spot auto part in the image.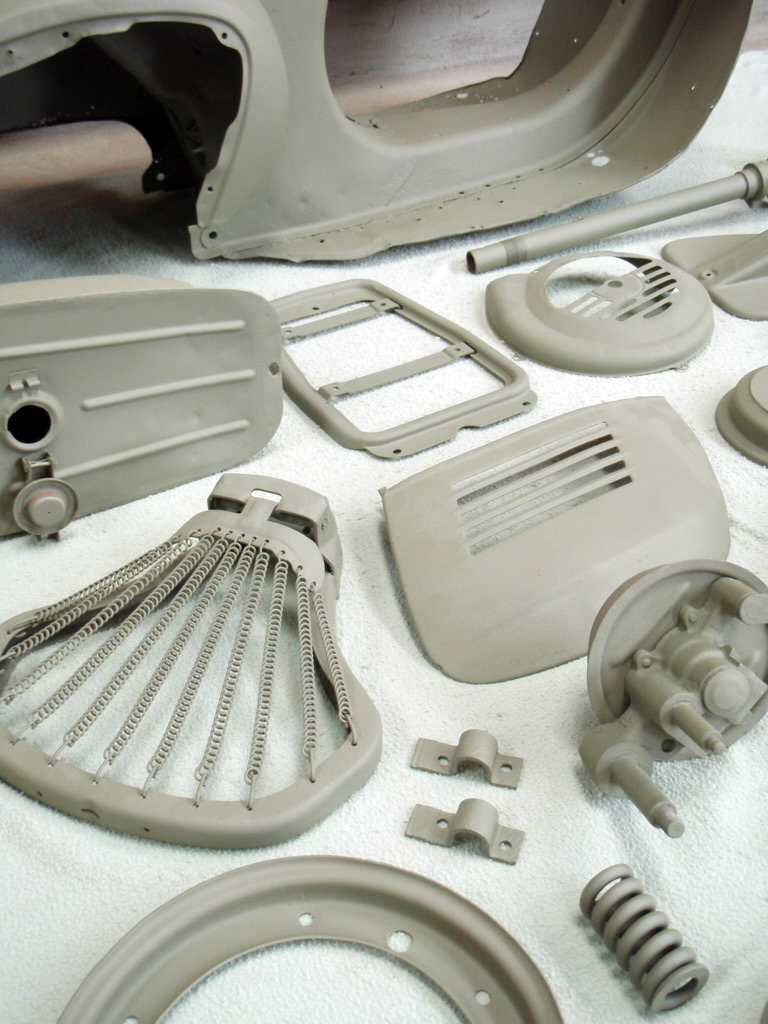
auto part found at <box>375,393,733,684</box>.
